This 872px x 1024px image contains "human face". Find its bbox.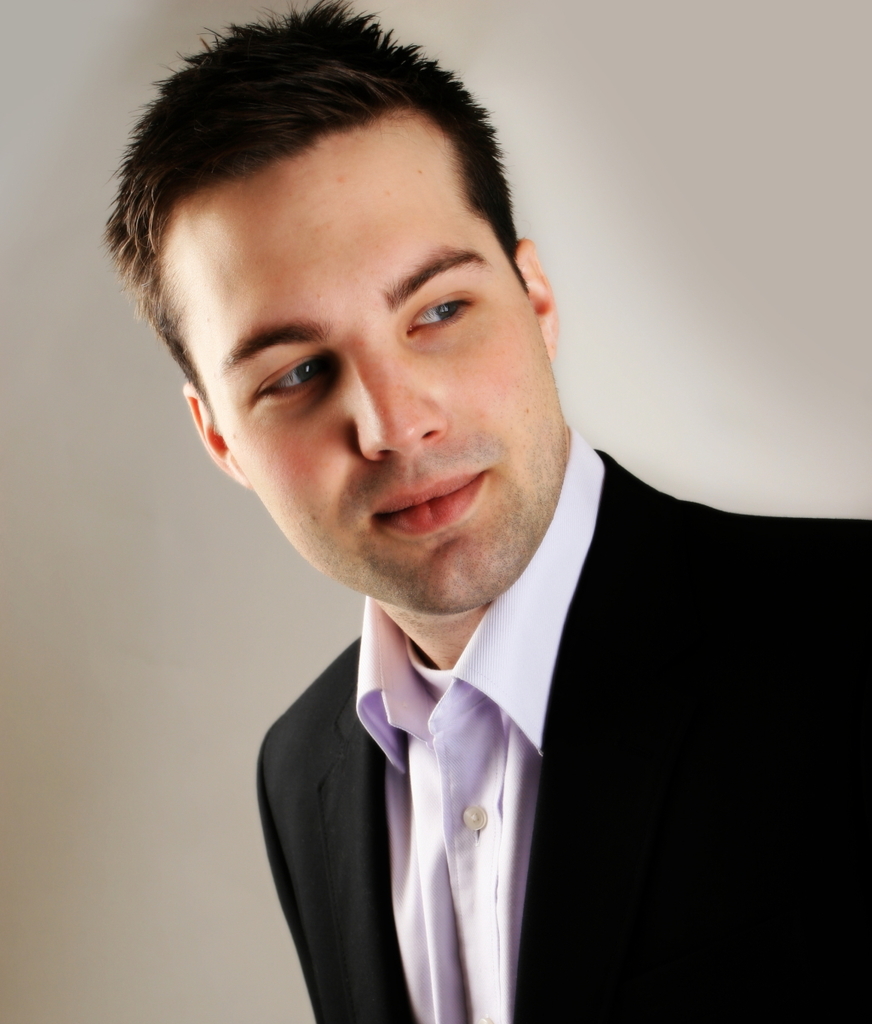
l=160, t=108, r=569, b=614.
